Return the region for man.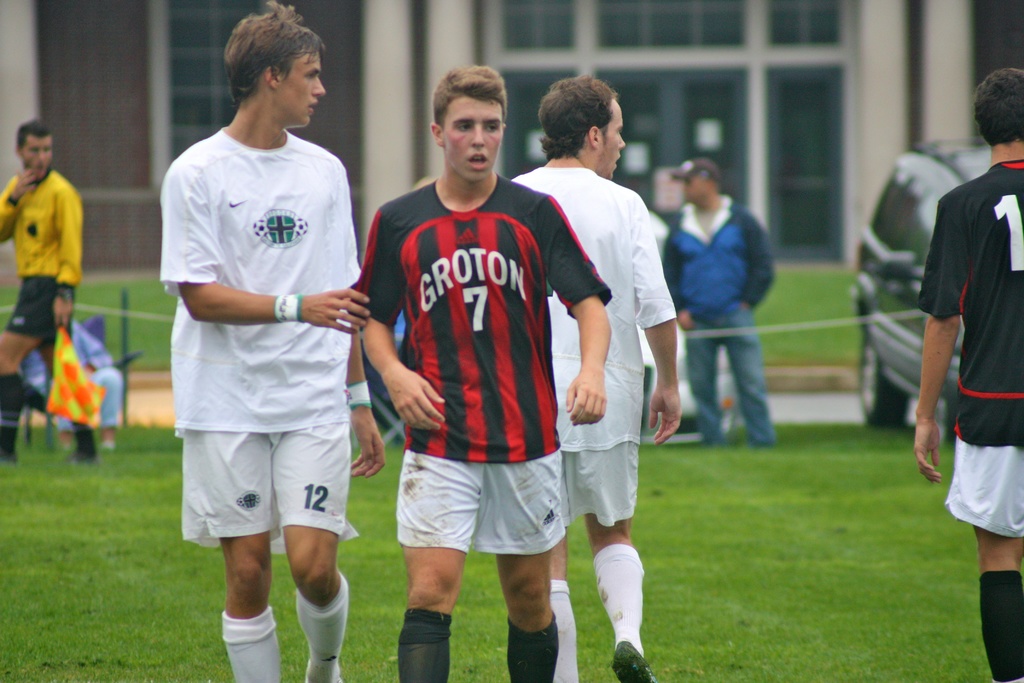
[513, 72, 682, 682].
